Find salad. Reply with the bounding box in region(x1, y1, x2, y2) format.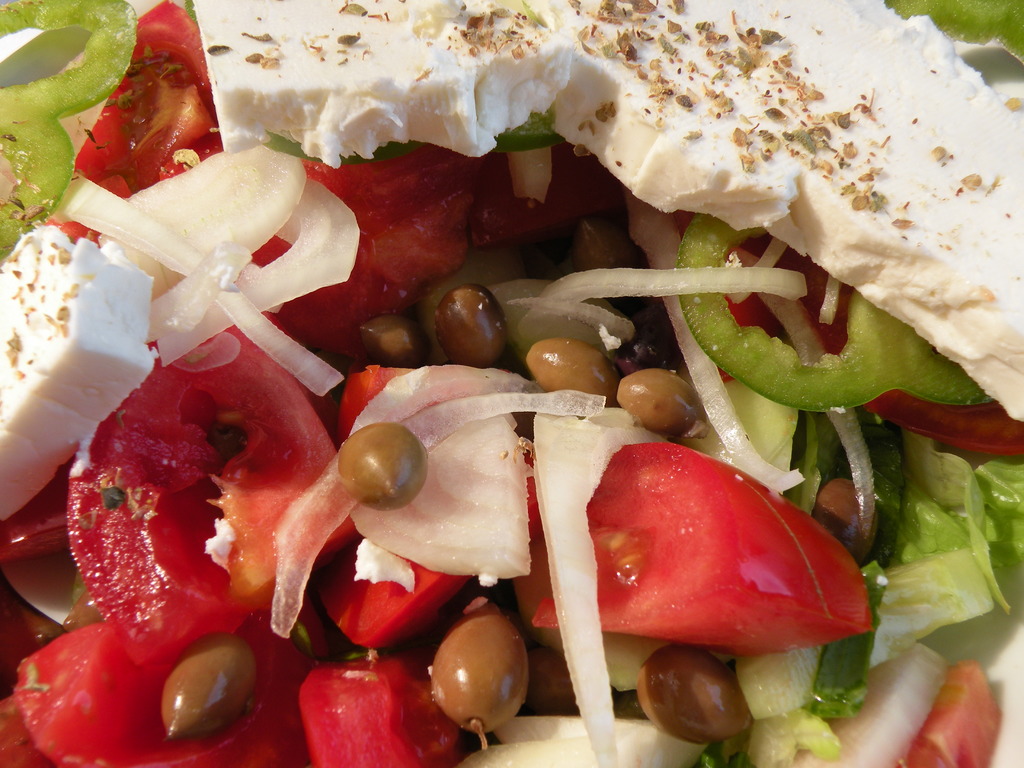
region(0, 0, 1023, 767).
